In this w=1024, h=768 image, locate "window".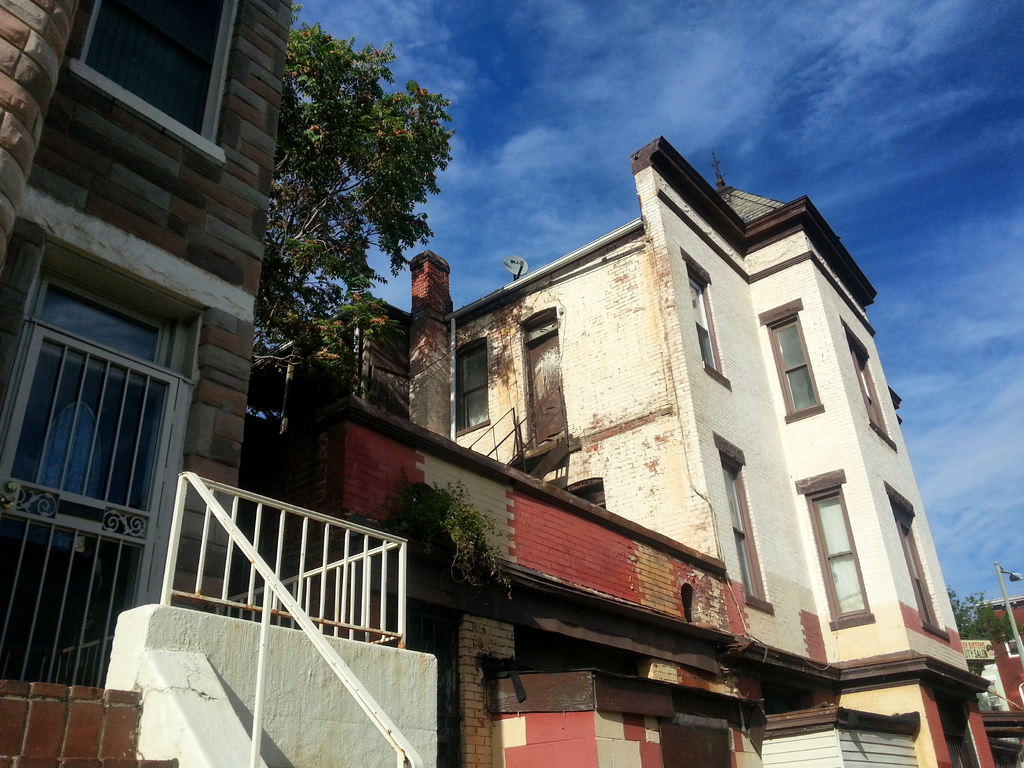
Bounding box: Rect(847, 331, 893, 442).
